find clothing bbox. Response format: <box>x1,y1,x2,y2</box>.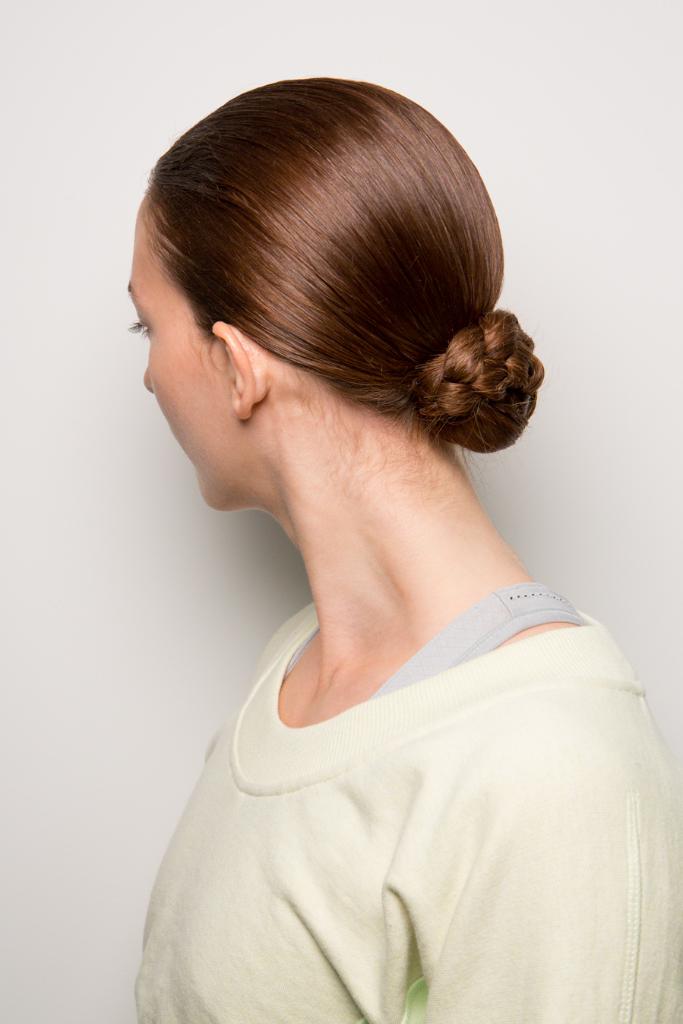
<box>138,552,655,1008</box>.
